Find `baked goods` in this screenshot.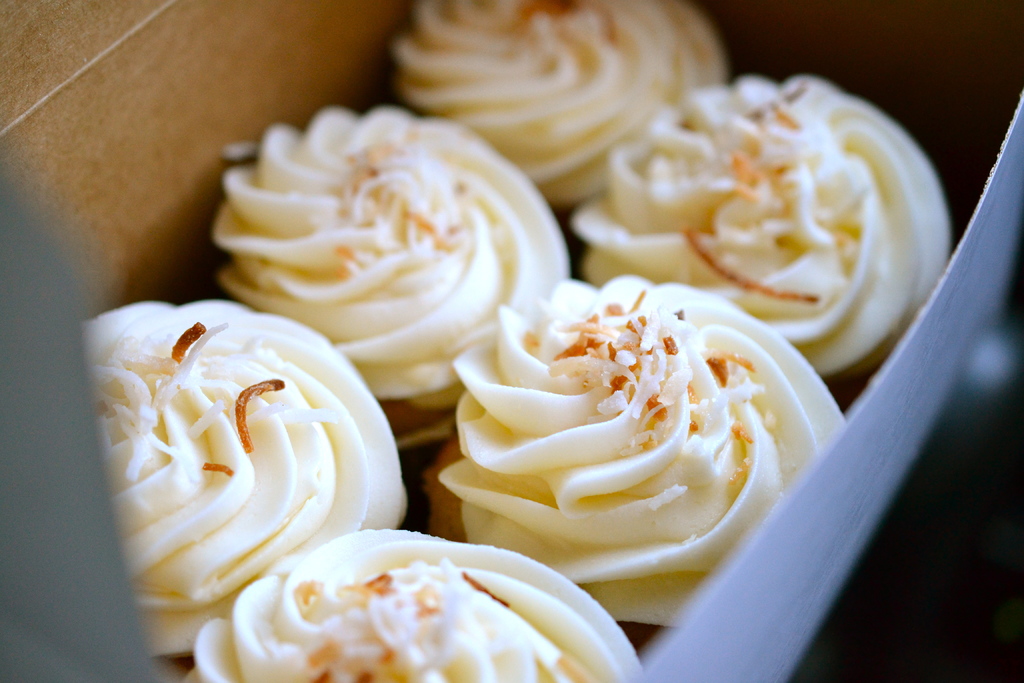
The bounding box for `baked goods` is 419/276/846/623.
